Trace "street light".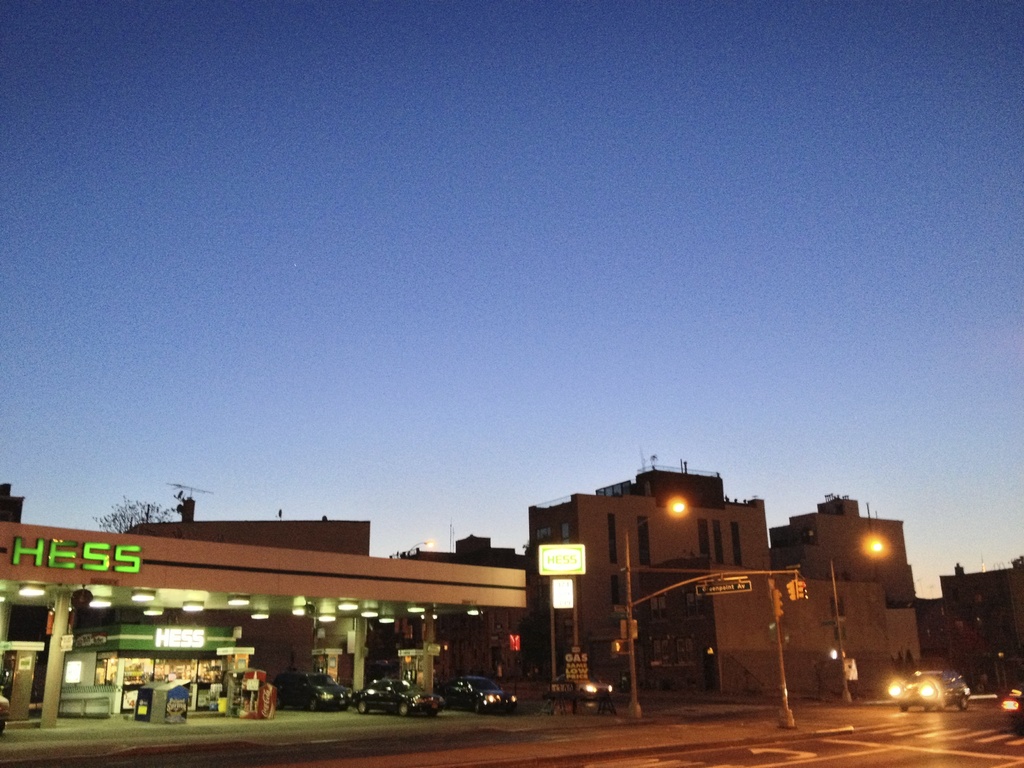
Traced to box(828, 531, 890, 704).
